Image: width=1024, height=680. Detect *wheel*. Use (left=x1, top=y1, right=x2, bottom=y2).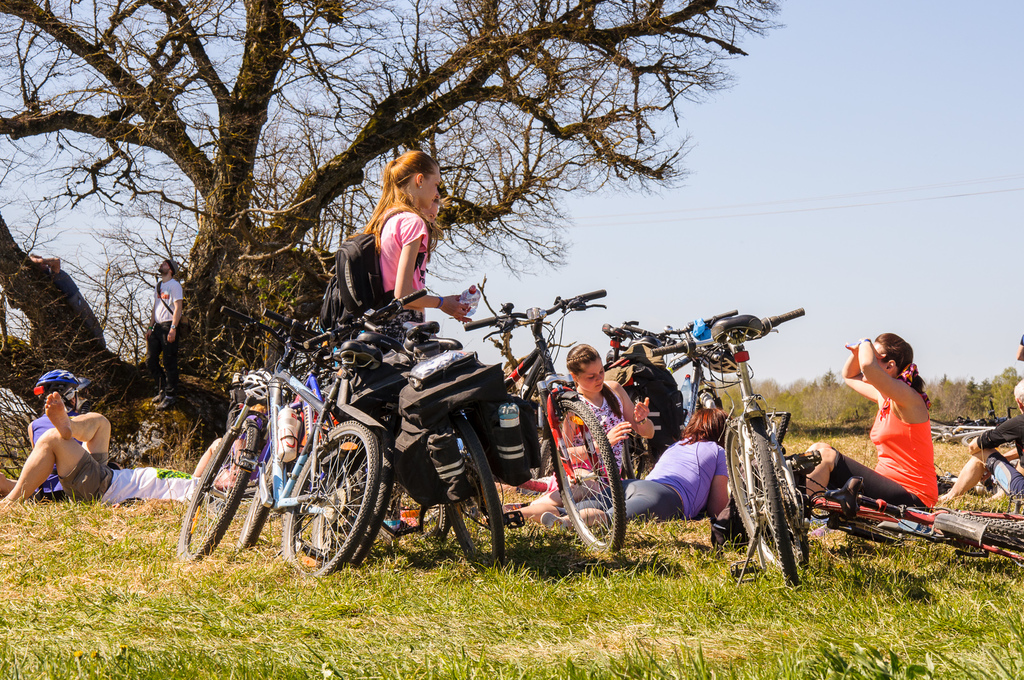
(left=285, top=416, right=379, bottom=576).
